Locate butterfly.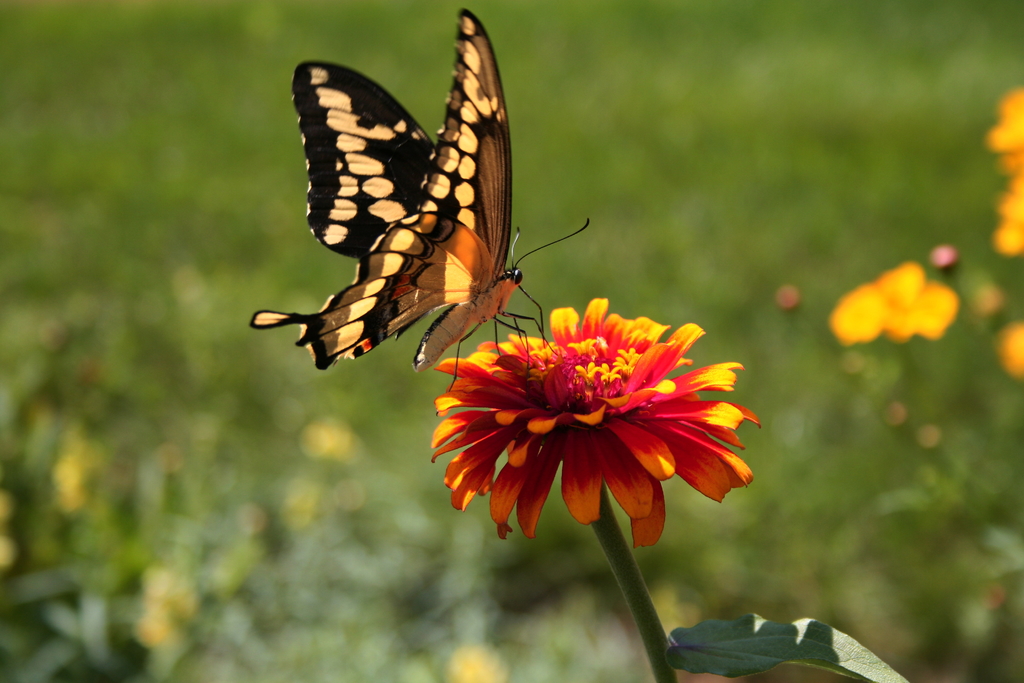
Bounding box: box(288, 10, 558, 395).
